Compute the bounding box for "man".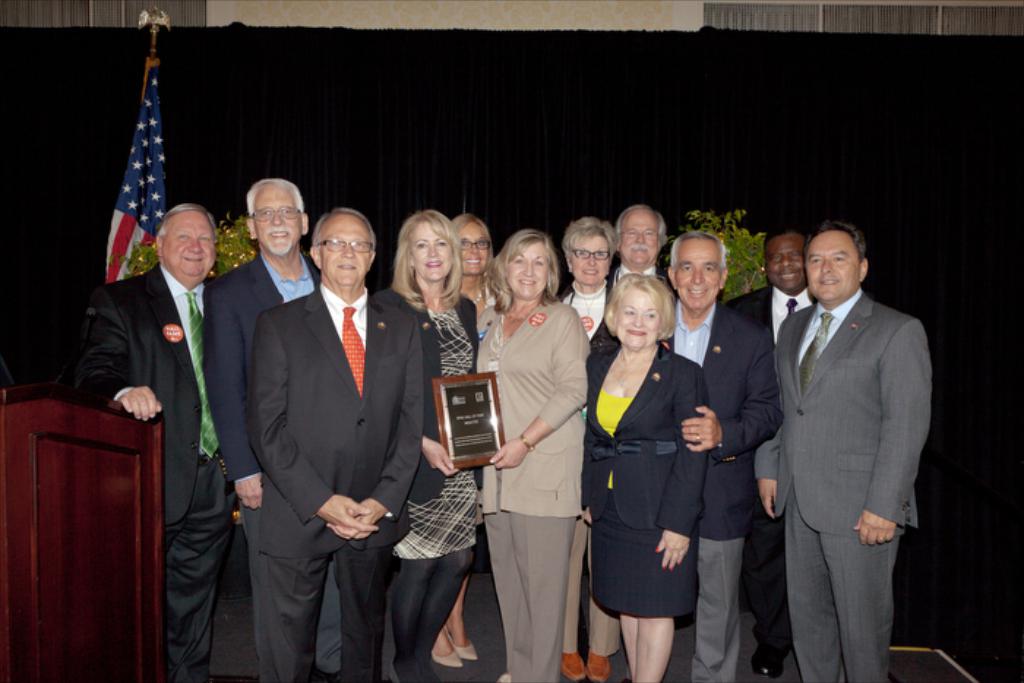
<region>83, 205, 240, 670</region>.
